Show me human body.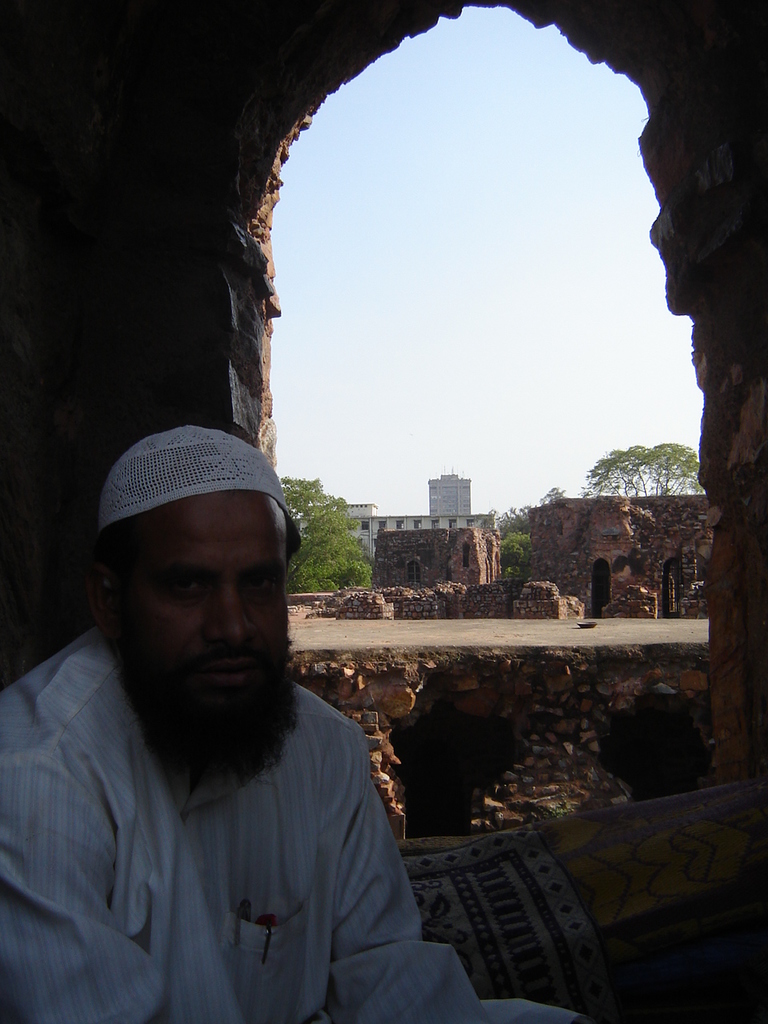
human body is here: [0, 424, 550, 1023].
